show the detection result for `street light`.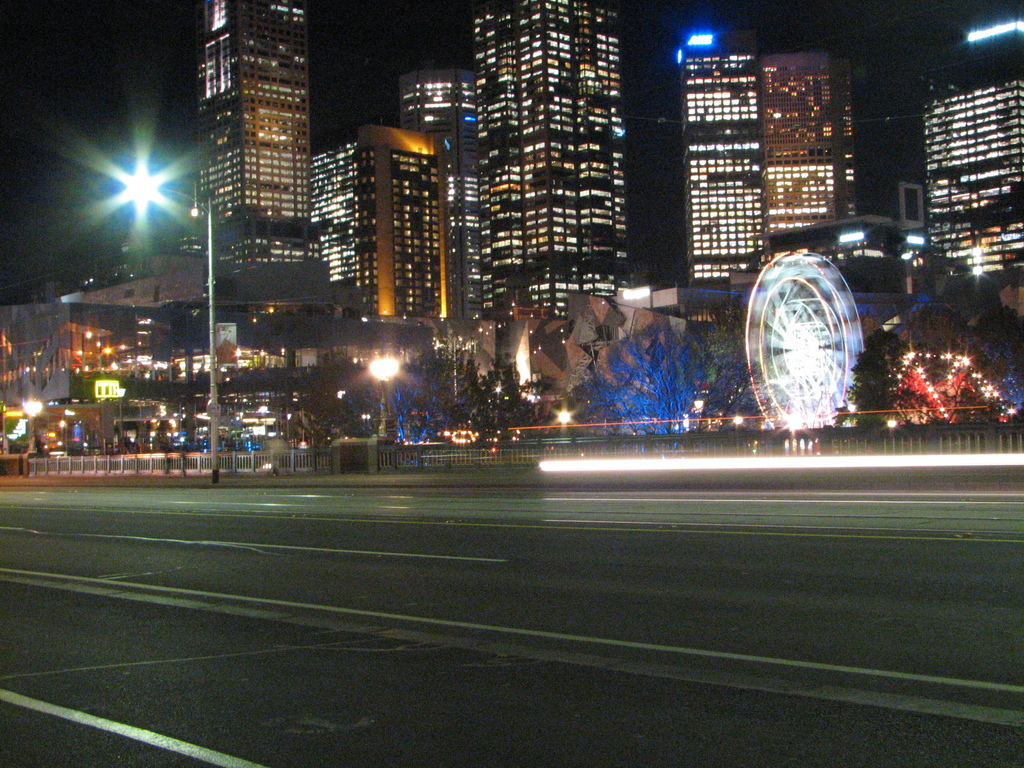
[x1=118, y1=168, x2=212, y2=481].
